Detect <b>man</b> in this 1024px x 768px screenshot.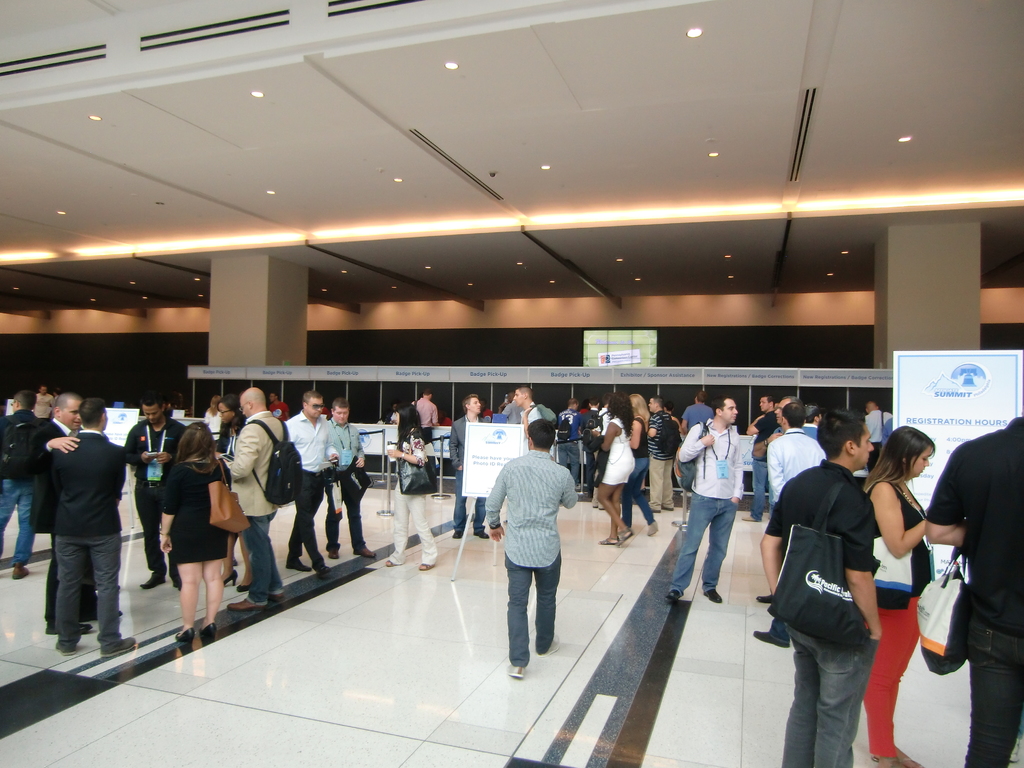
Detection: [left=472, top=410, right=597, bottom=684].
